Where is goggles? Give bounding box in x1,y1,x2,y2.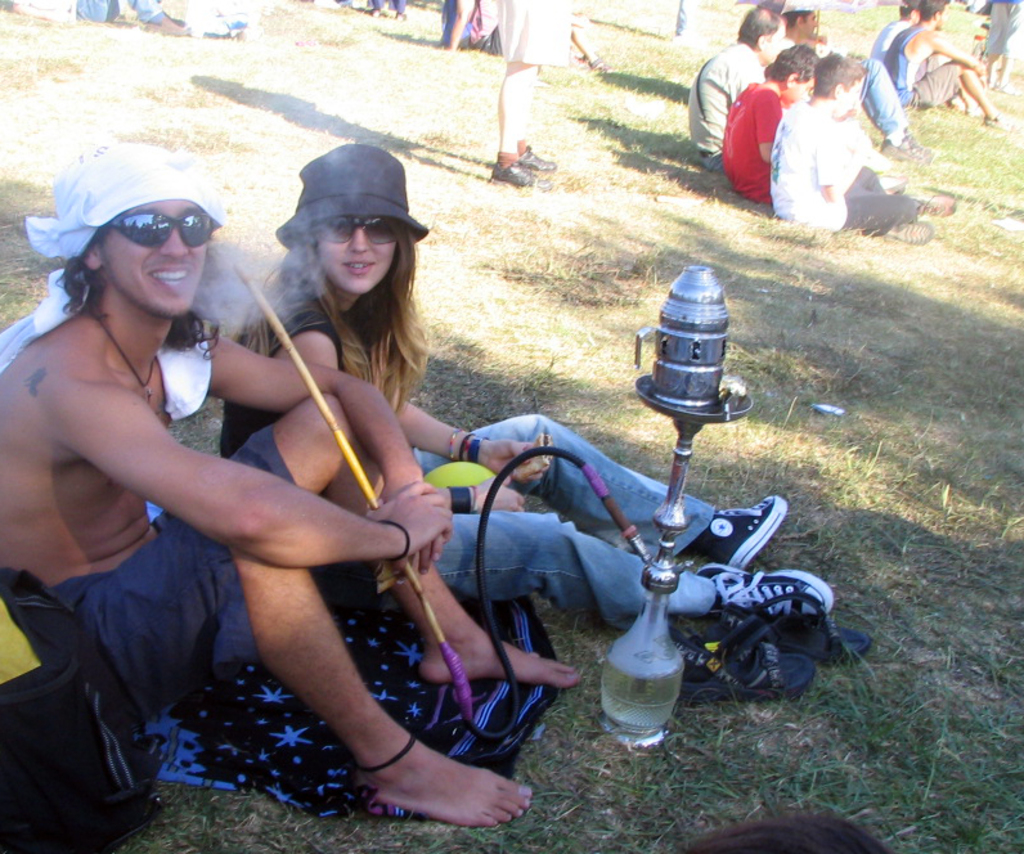
305,215,408,244.
